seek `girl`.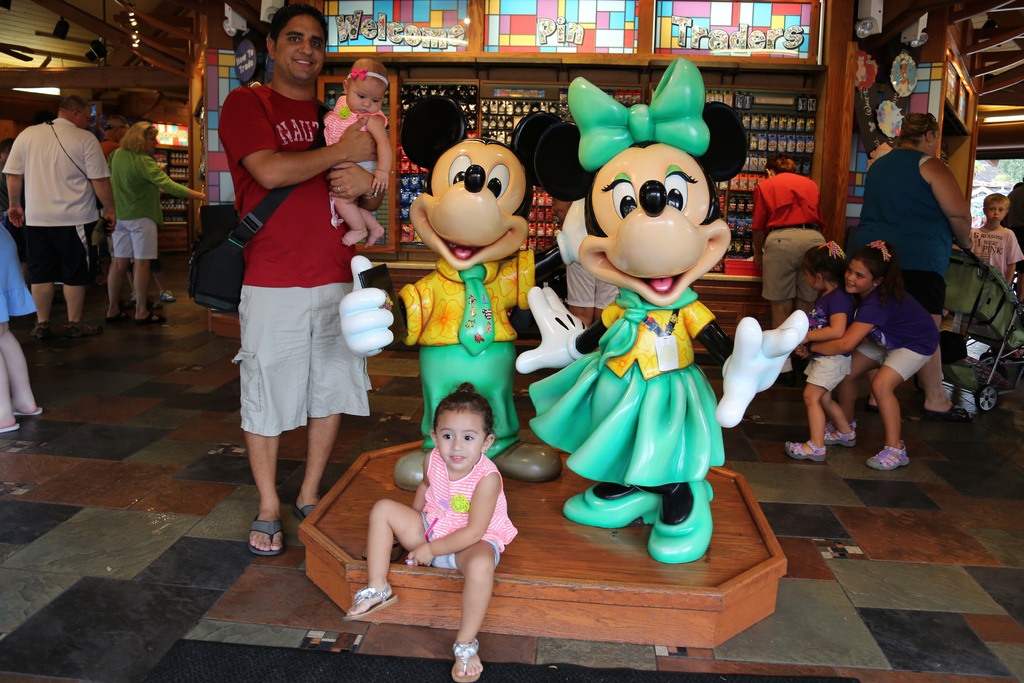
region(107, 120, 206, 322).
